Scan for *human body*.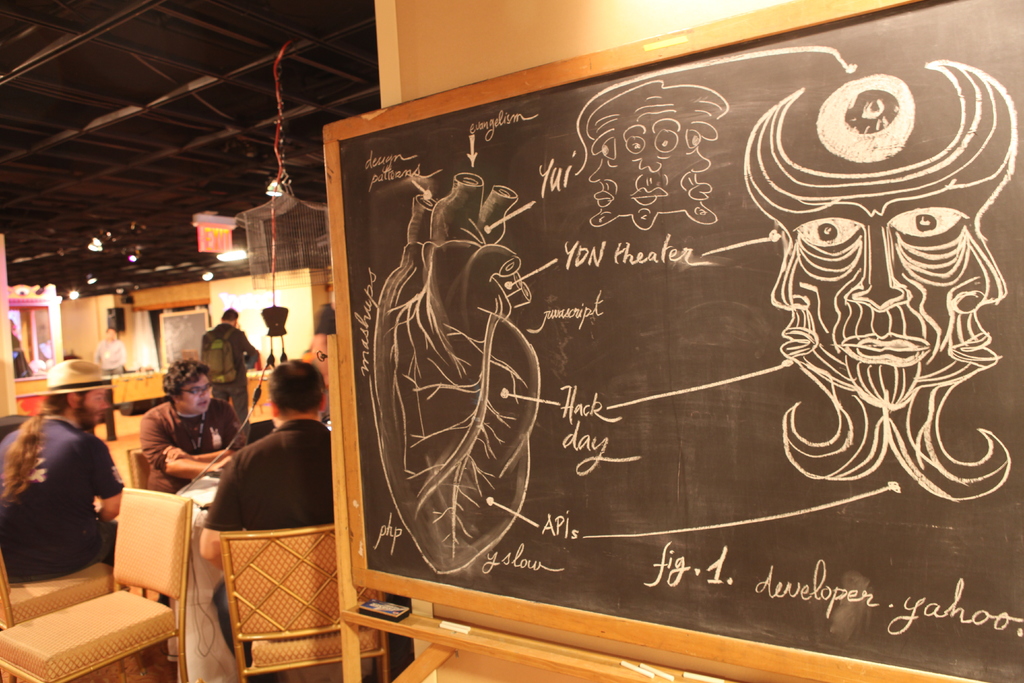
Scan result: select_region(95, 328, 129, 377).
